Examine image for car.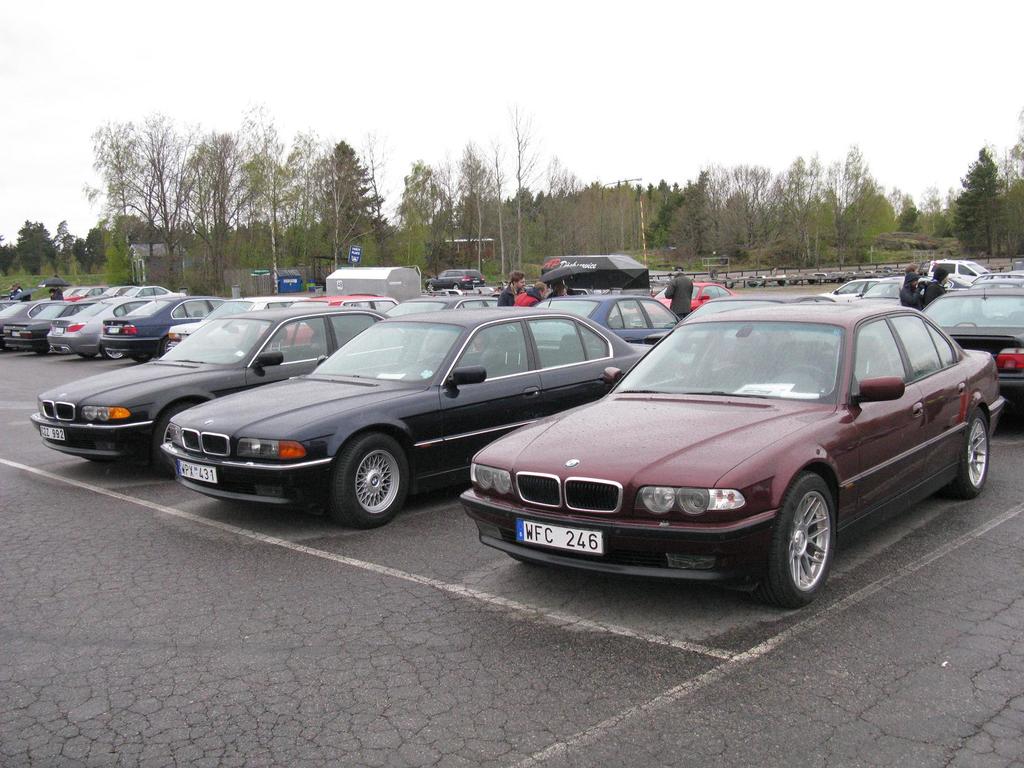
Examination result: BBox(158, 307, 652, 525).
